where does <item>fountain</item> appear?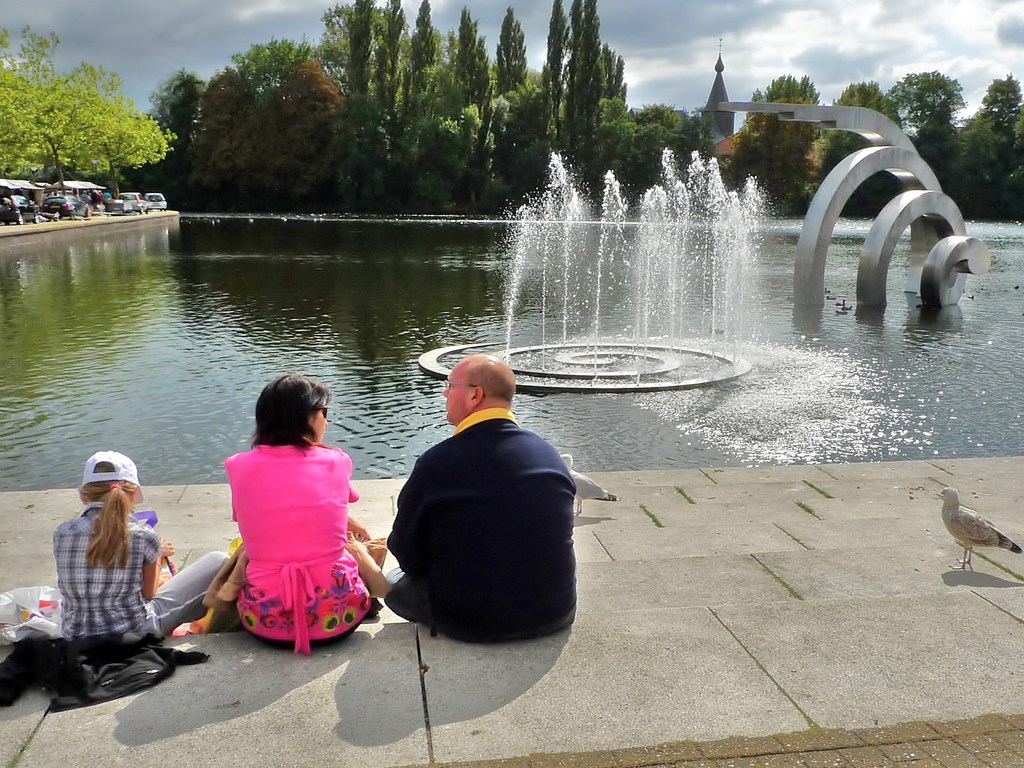
Appears at <region>0, 140, 1023, 495</region>.
